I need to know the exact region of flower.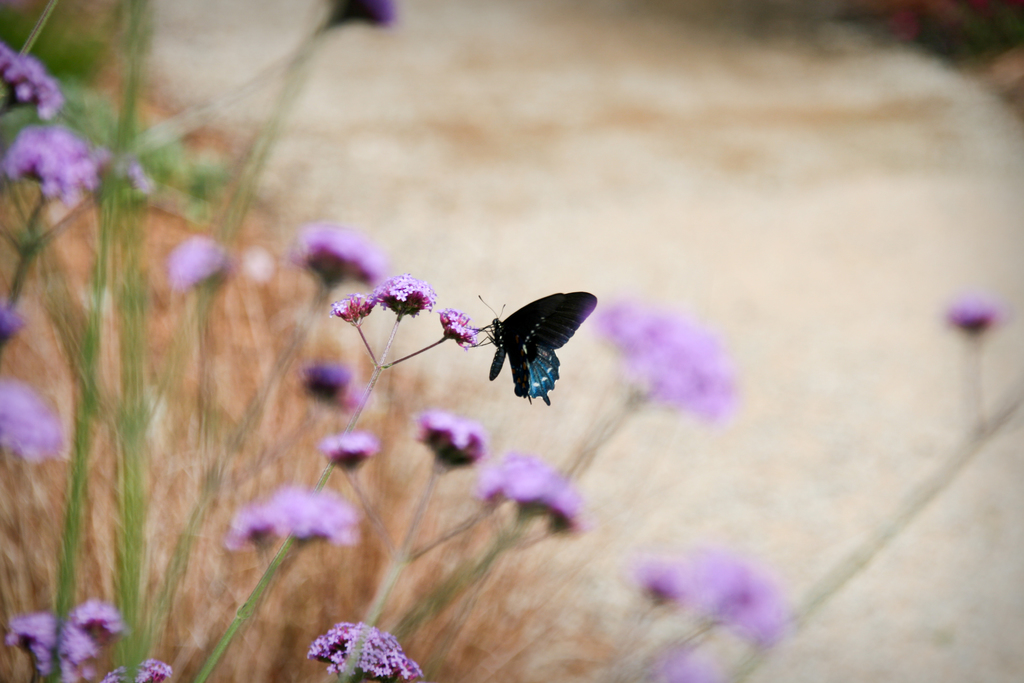
Region: <region>6, 598, 166, 682</region>.
